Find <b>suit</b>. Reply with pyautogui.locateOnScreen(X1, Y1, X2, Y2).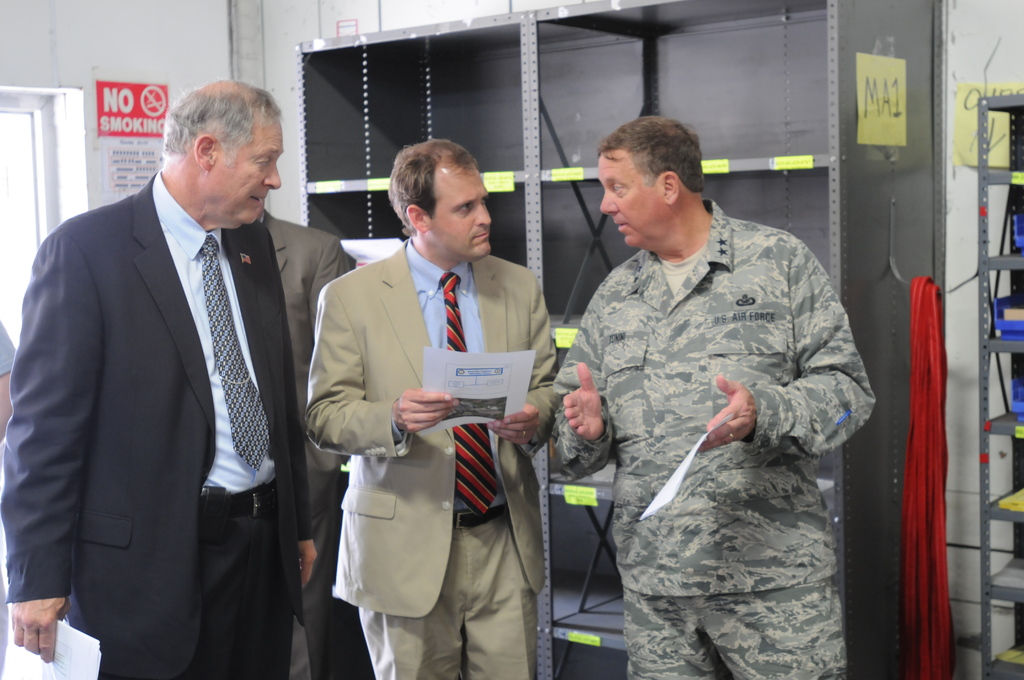
pyautogui.locateOnScreen(0, 170, 310, 679).
